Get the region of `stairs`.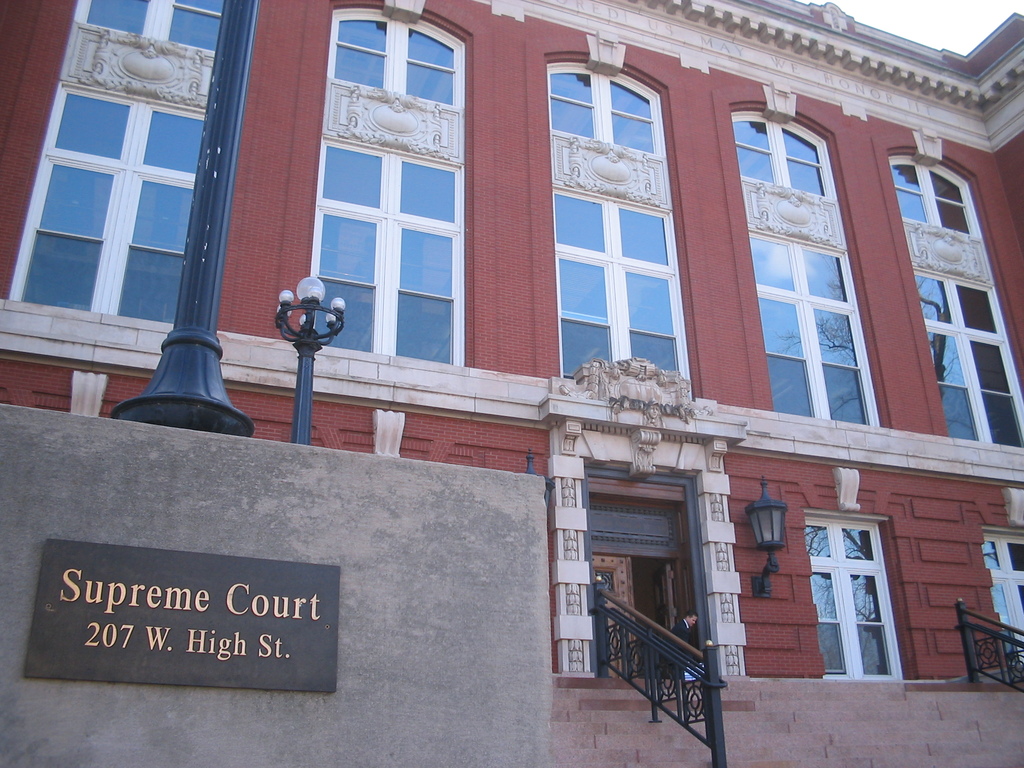
(x1=552, y1=678, x2=1023, y2=767).
